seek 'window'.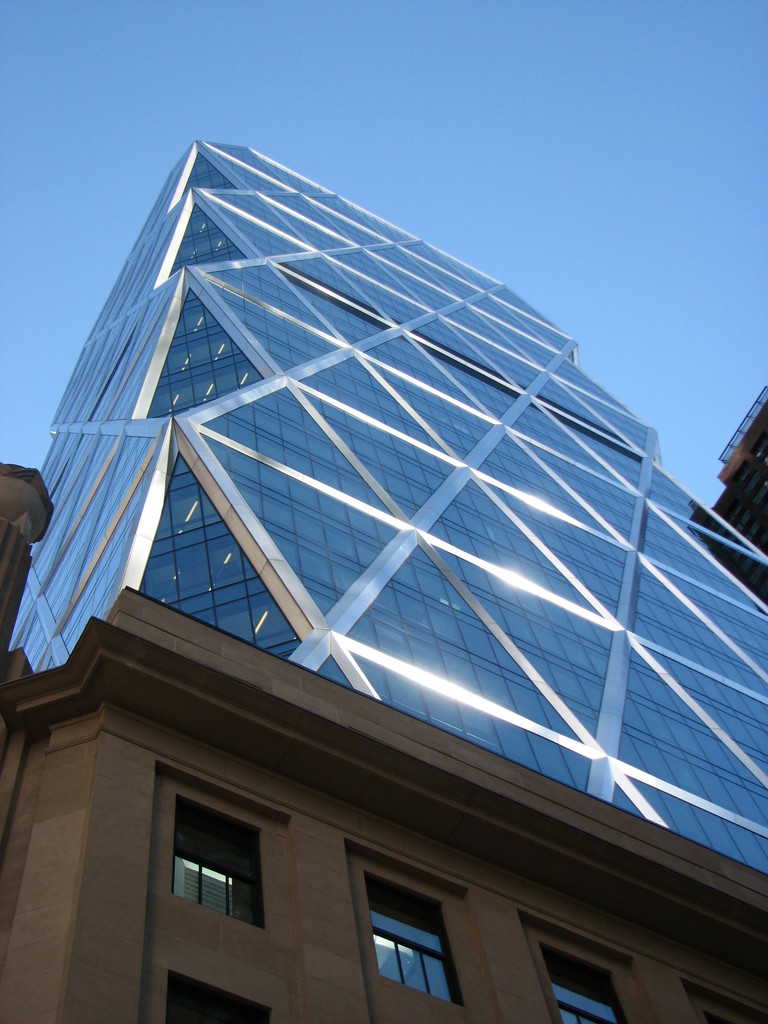
<region>688, 998, 756, 1023</region>.
